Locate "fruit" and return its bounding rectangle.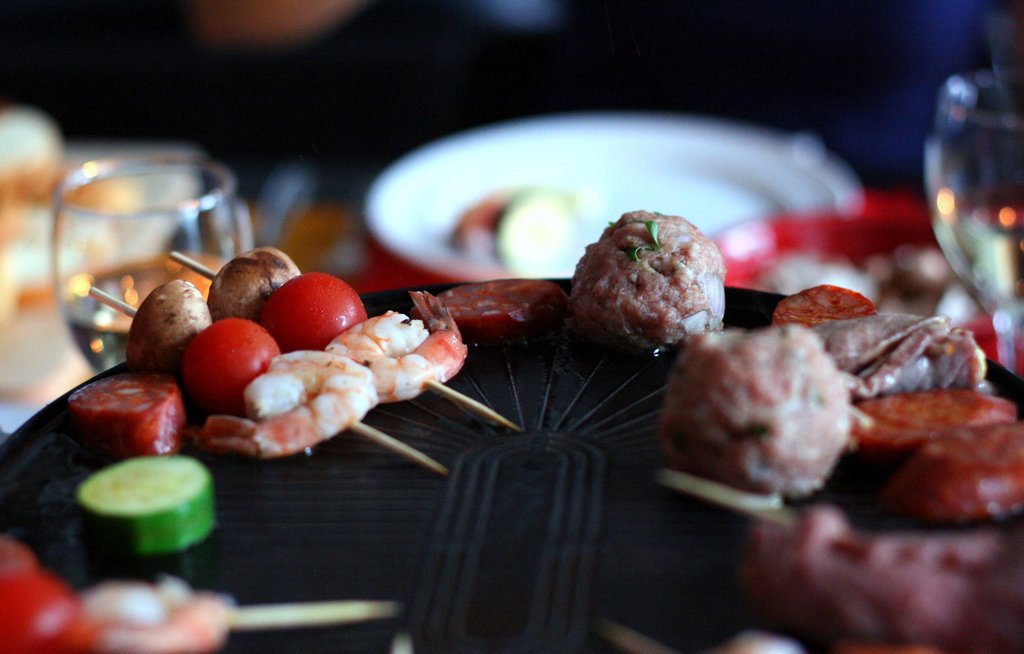
172:324:273:414.
